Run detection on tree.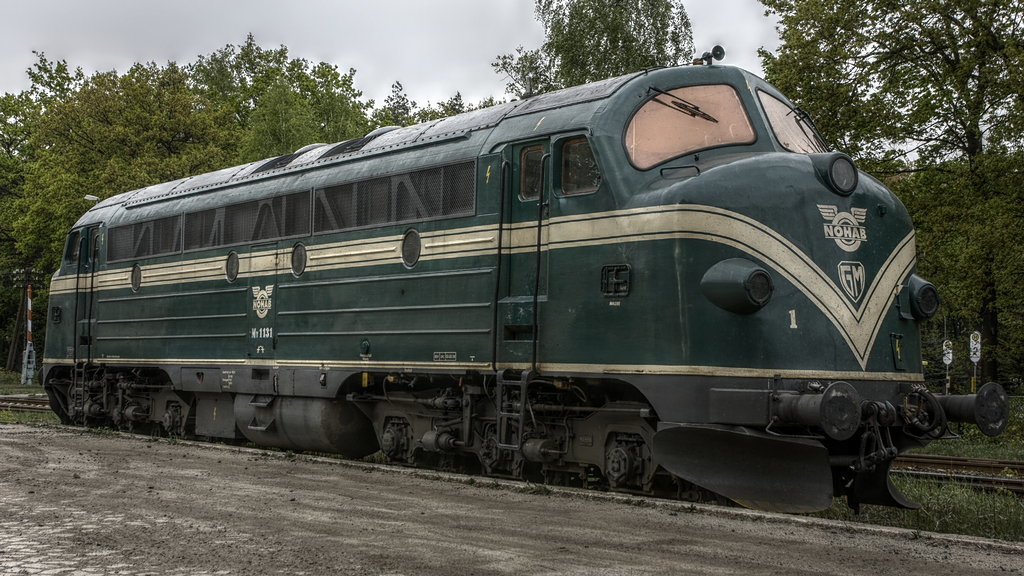
Result: (left=755, top=0, right=1023, bottom=390).
